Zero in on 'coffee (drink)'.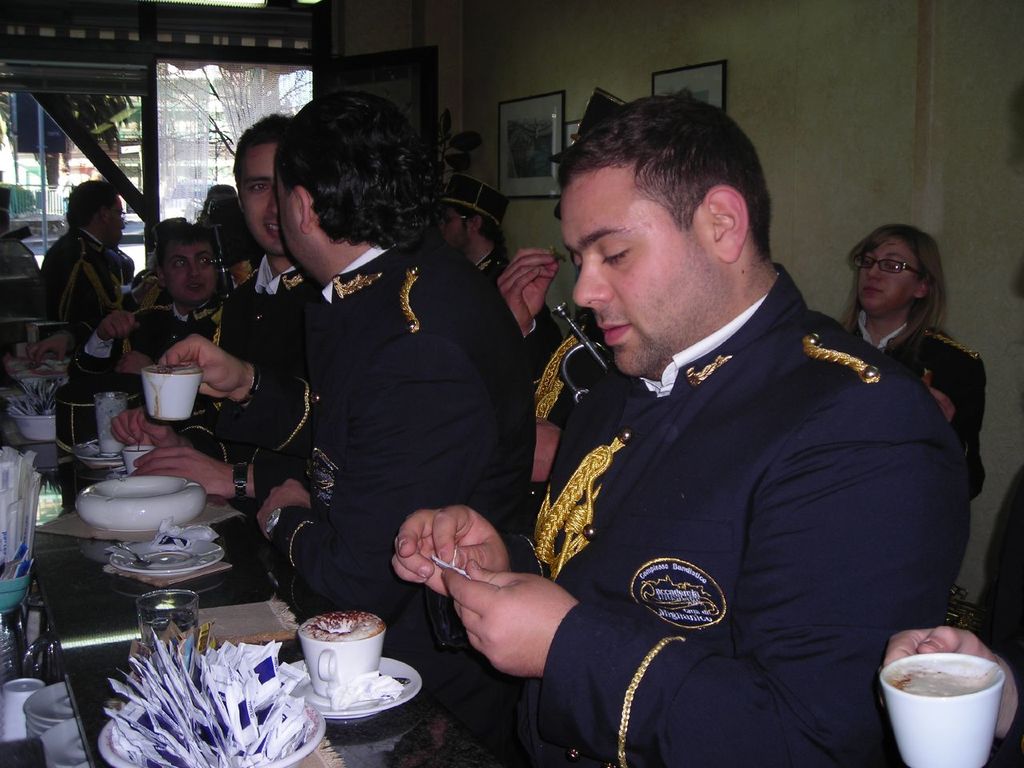
Zeroed in: 891 664 998 694.
